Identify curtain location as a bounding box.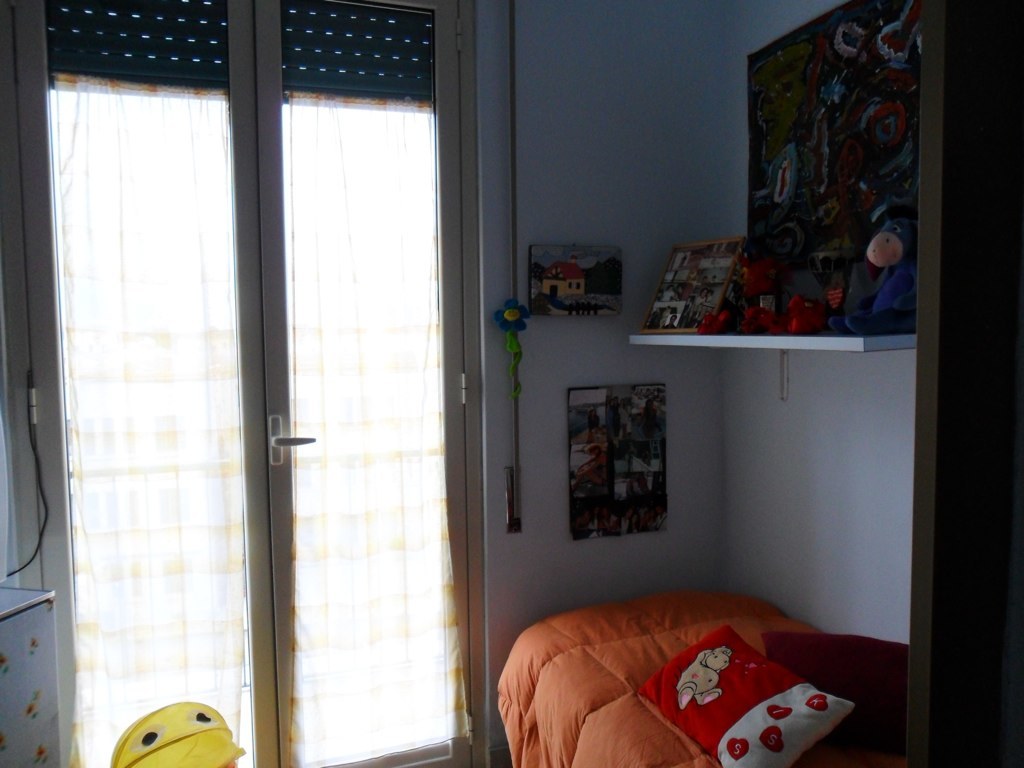
41/0/280/767.
